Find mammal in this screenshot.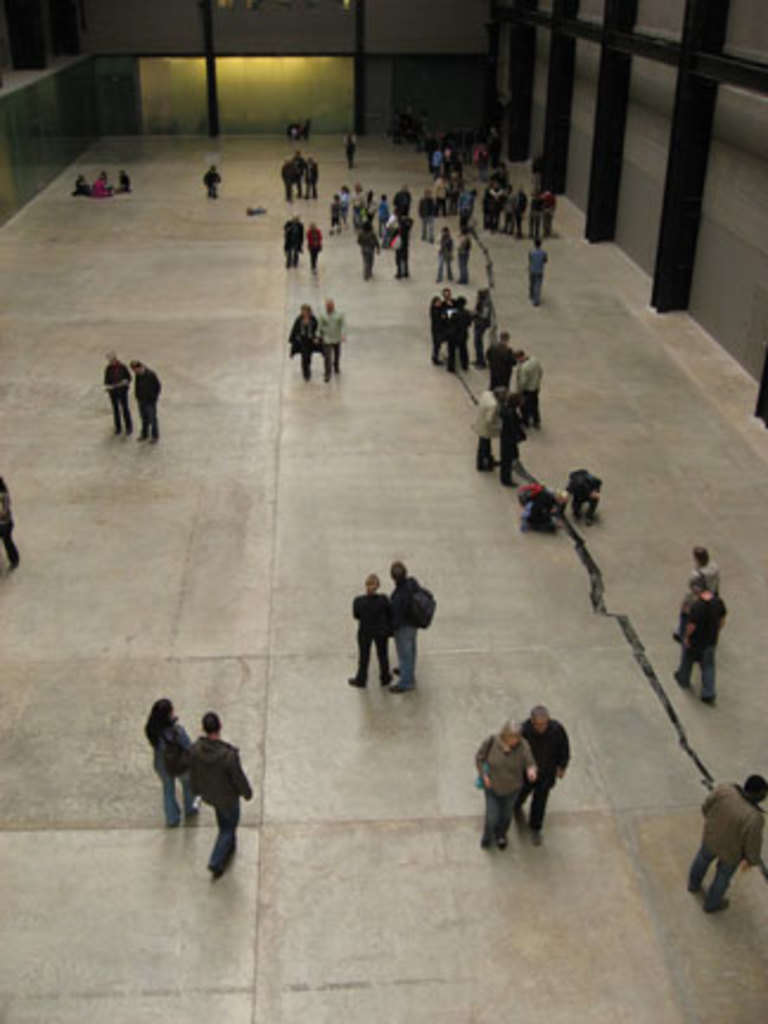
The bounding box for mammal is box(102, 353, 140, 431).
